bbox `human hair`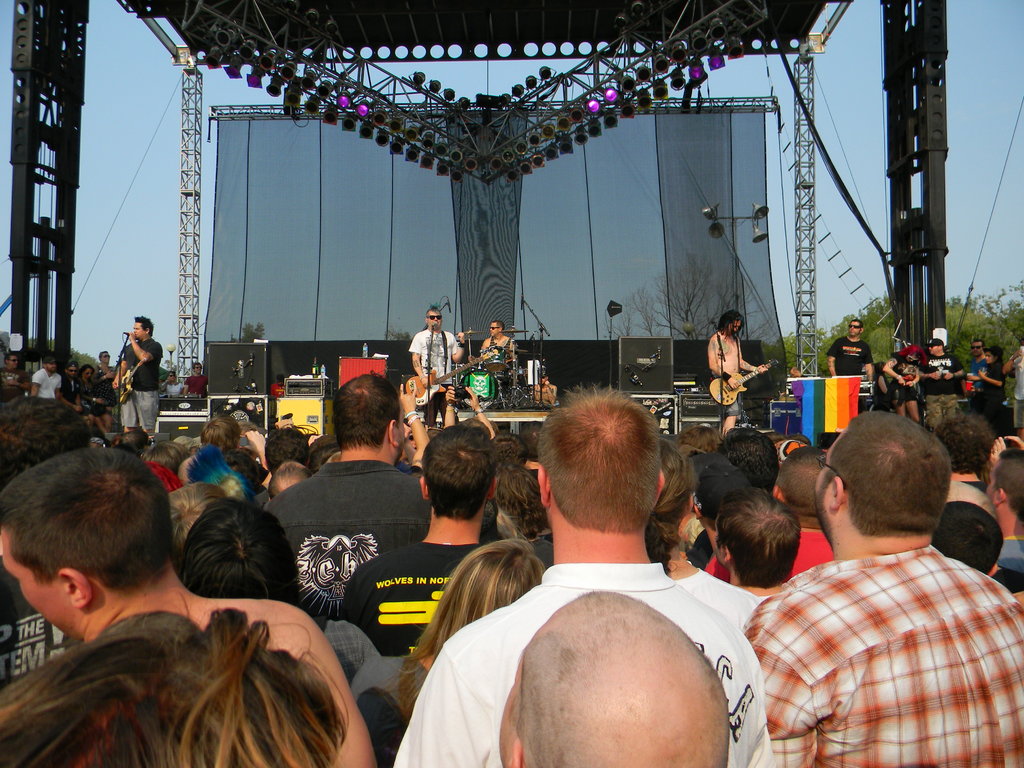
Rect(538, 383, 660, 535)
